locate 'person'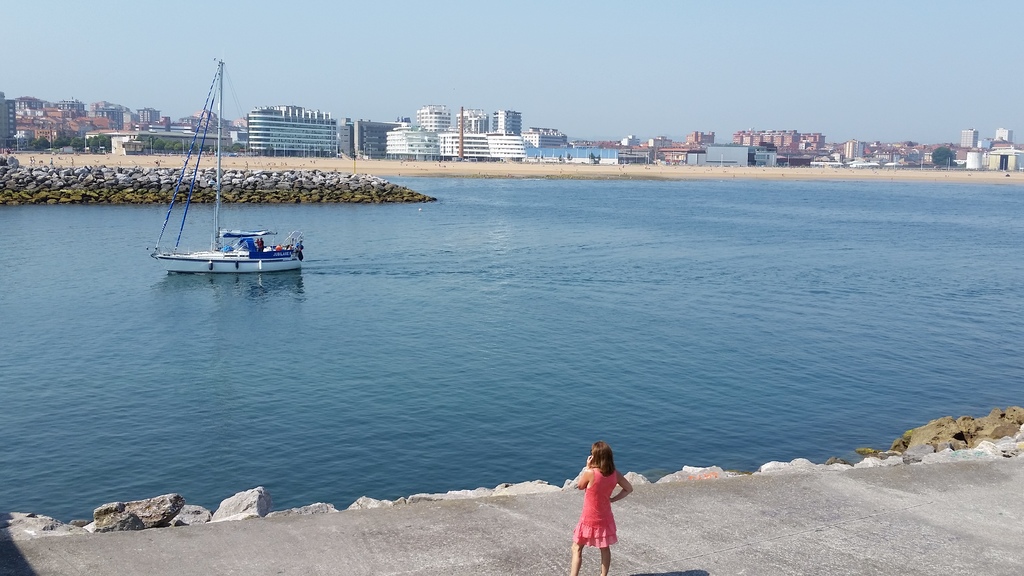
BBox(574, 428, 636, 558)
